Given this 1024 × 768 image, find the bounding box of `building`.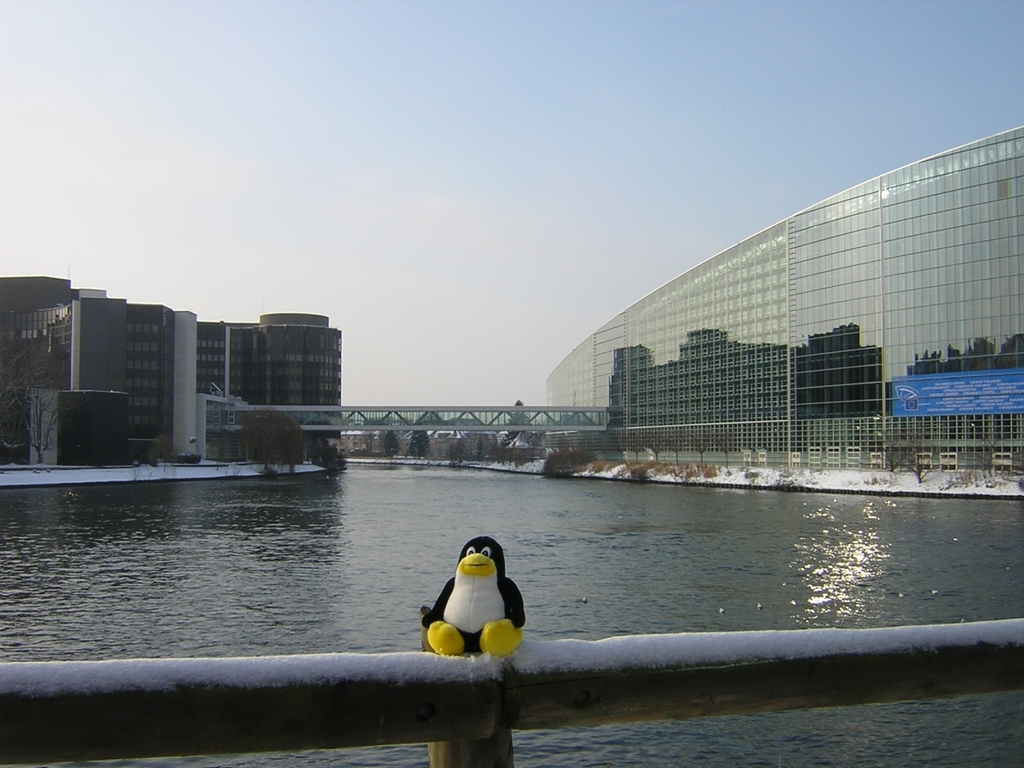
[544,124,1023,481].
